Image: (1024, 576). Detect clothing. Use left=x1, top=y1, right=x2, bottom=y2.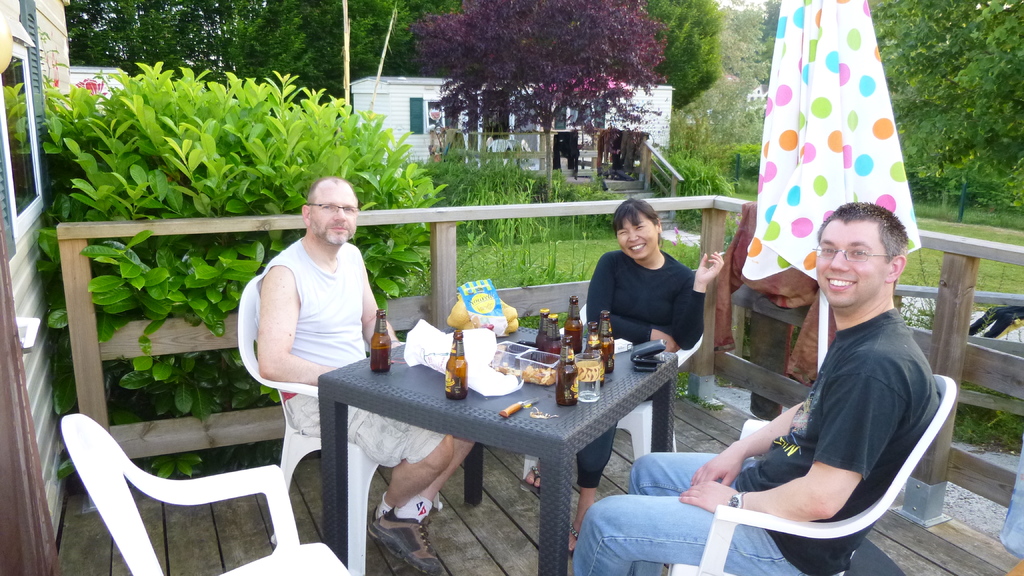
left=247, top=239, right=443, bottom=469.
